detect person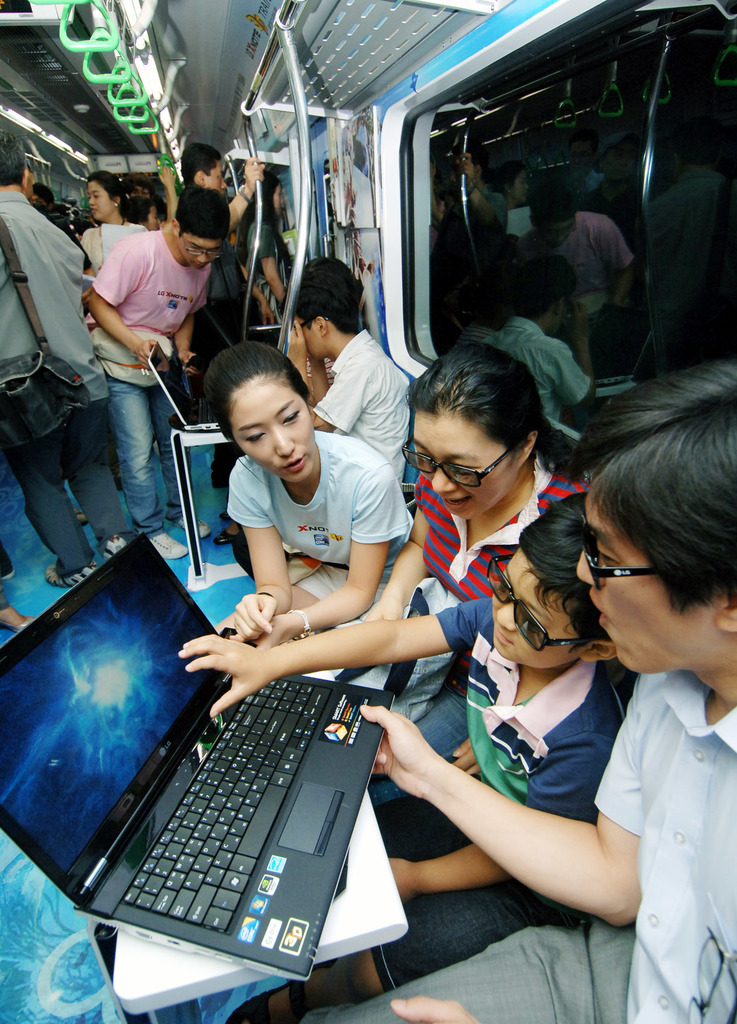
bbox(229, 167, 308, 328)
